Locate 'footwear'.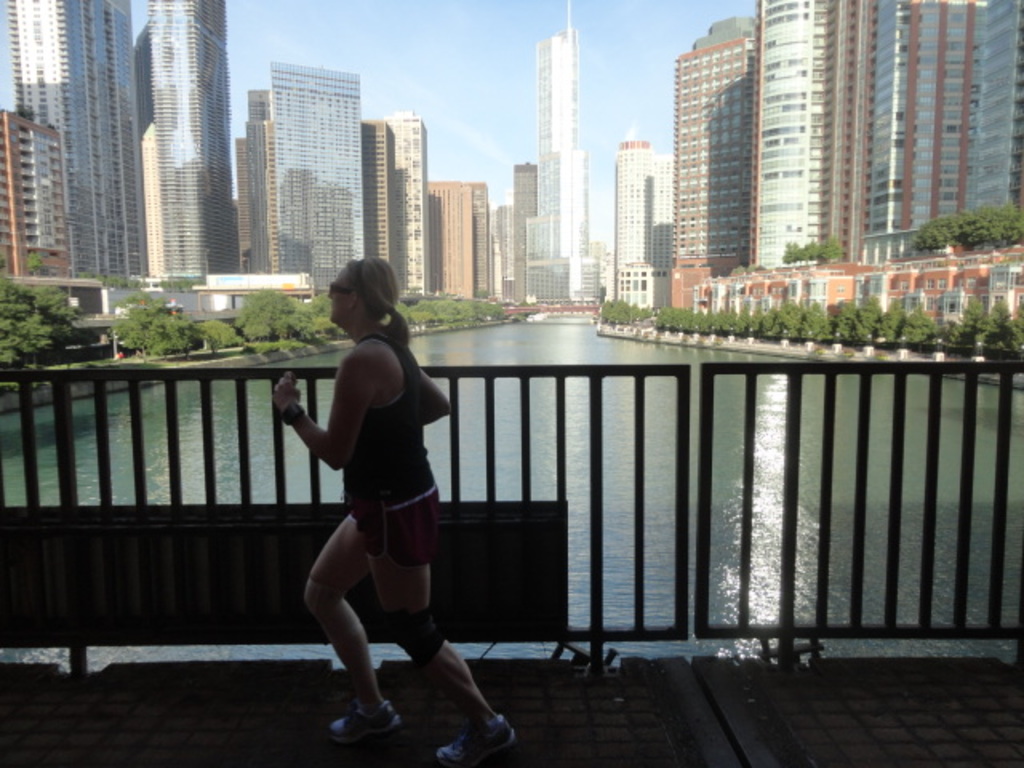
Bounding box: detection(326, 698, 403, 744).
